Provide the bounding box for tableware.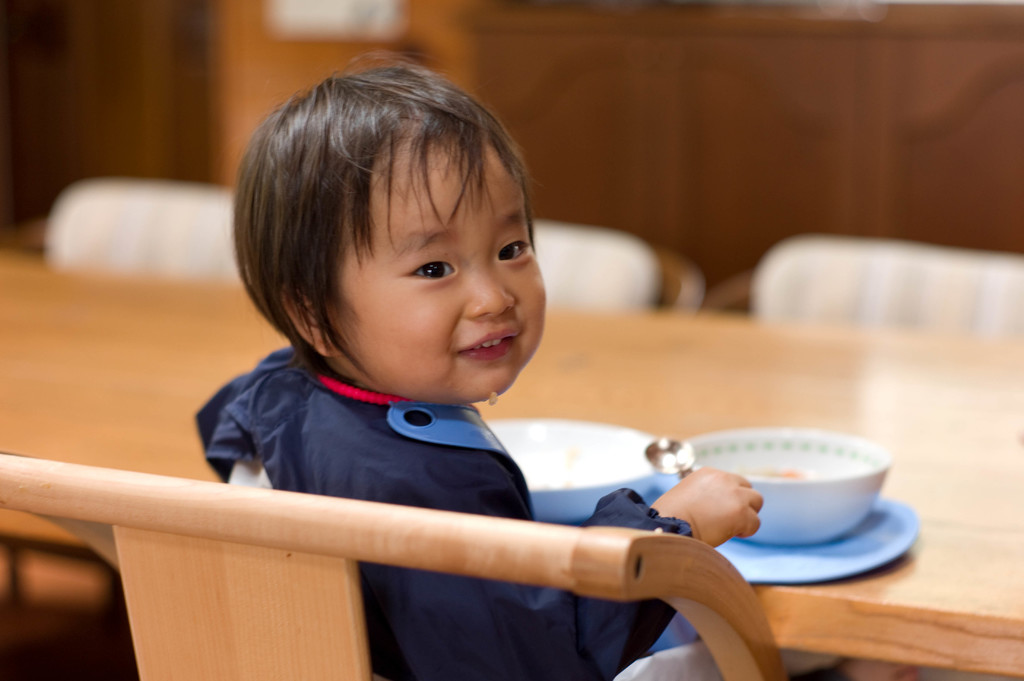
[646, 438, 698, 477].
